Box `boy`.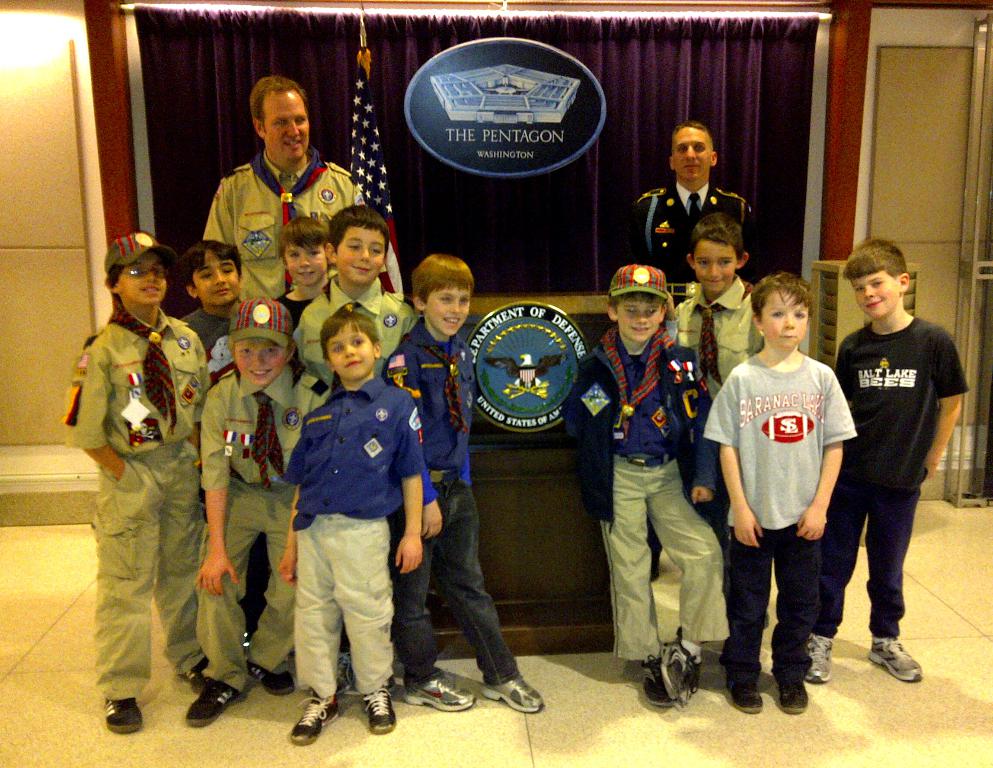
BBox(271, 215, 329, 380).
